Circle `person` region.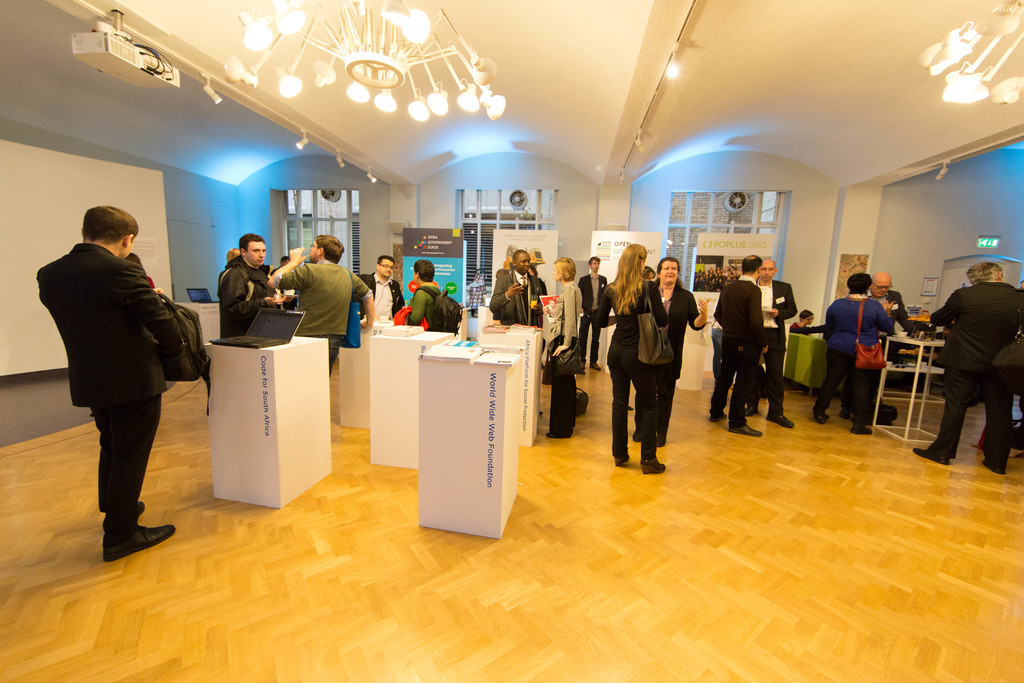
Region: crop(595, 244, 672, 473).
